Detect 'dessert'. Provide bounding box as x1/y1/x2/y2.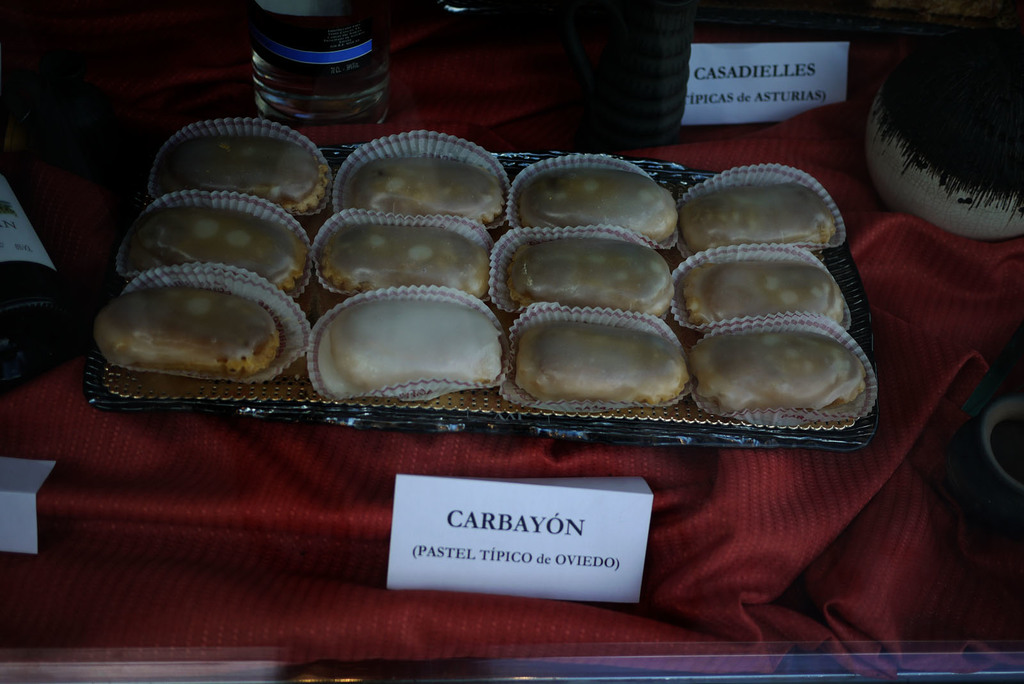
509/219/666/312.
